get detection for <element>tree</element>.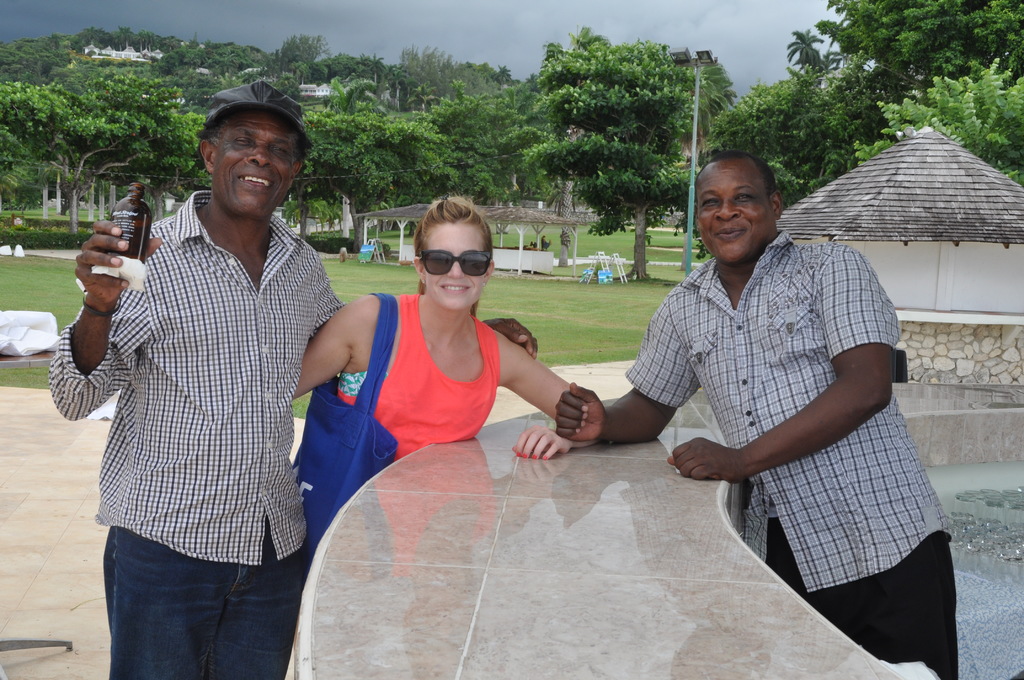
Detection: 495, 81, 530, 114.
